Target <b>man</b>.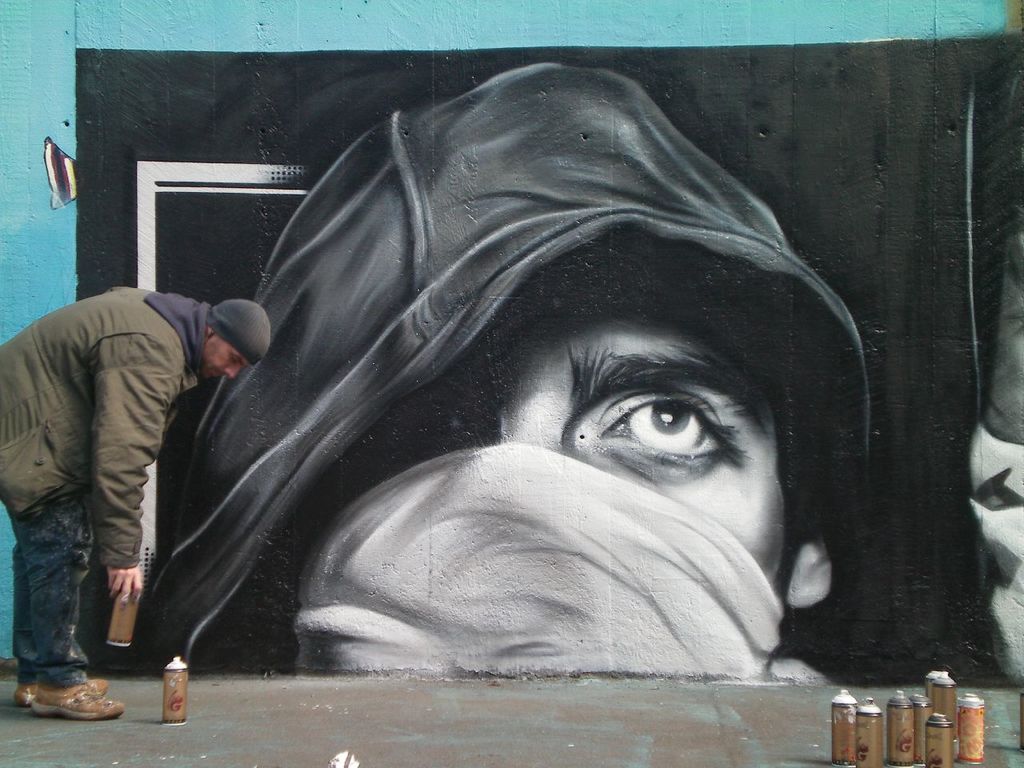
Target region: 11, 256, 250, 717.
